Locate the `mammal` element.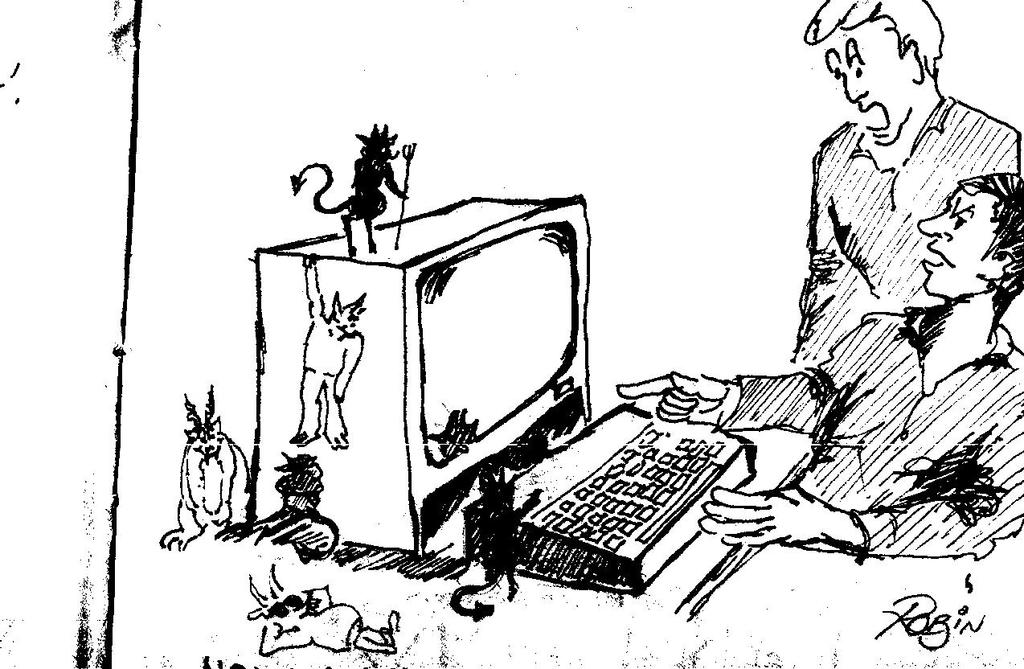
Element bbox: (left=289, top=255, right=367, bottom=448).
